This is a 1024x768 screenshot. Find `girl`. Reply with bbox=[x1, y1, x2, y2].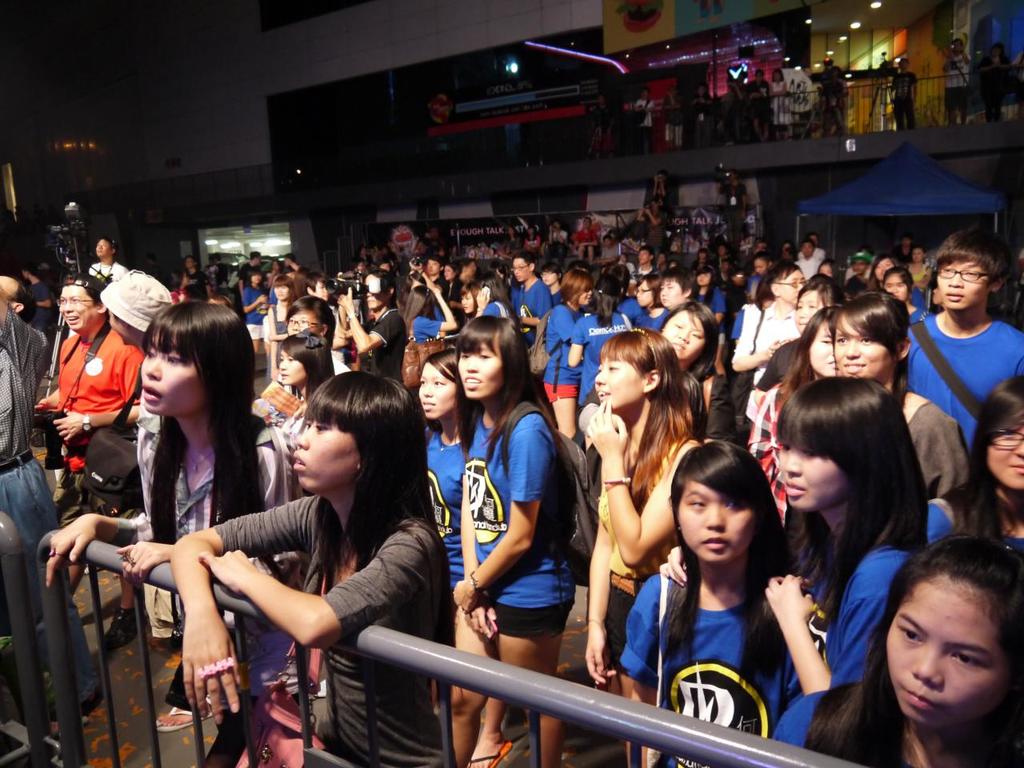
bbox=[546, 262, 581, 438].
